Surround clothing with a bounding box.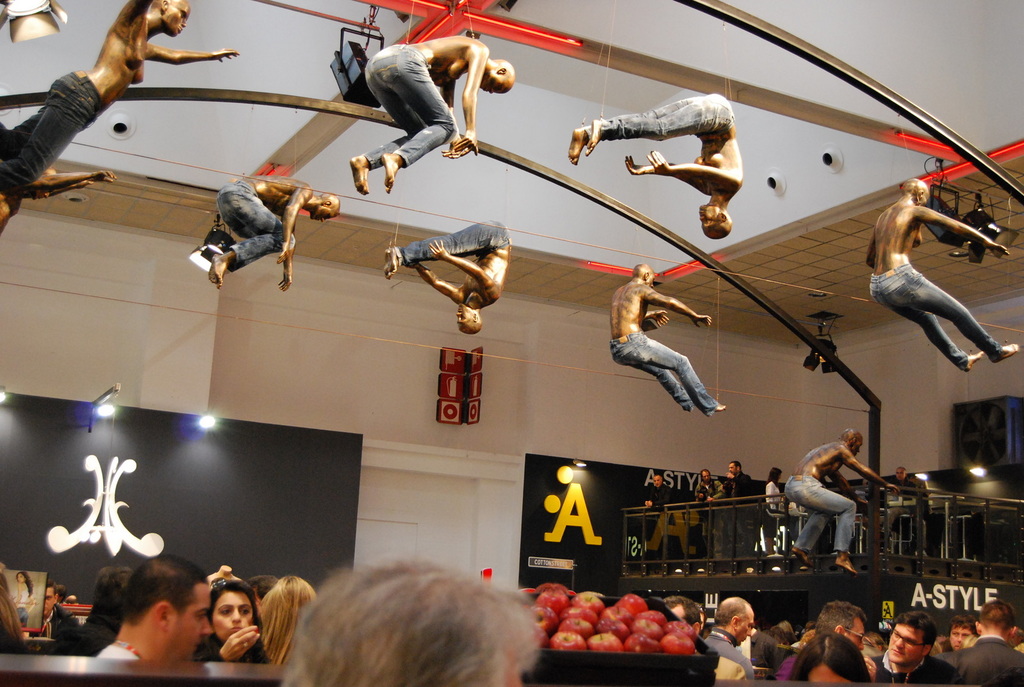
BBox(757, 479, 783, 537).
